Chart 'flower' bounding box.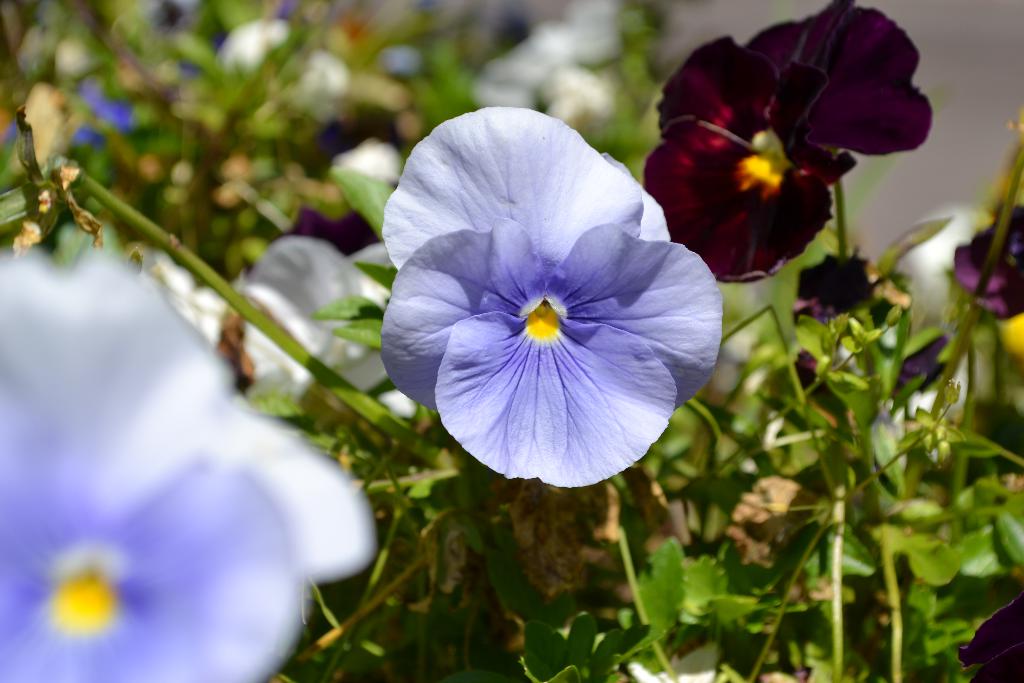
Charted: [x1=889, y1=329, x2=951, y2=398].
